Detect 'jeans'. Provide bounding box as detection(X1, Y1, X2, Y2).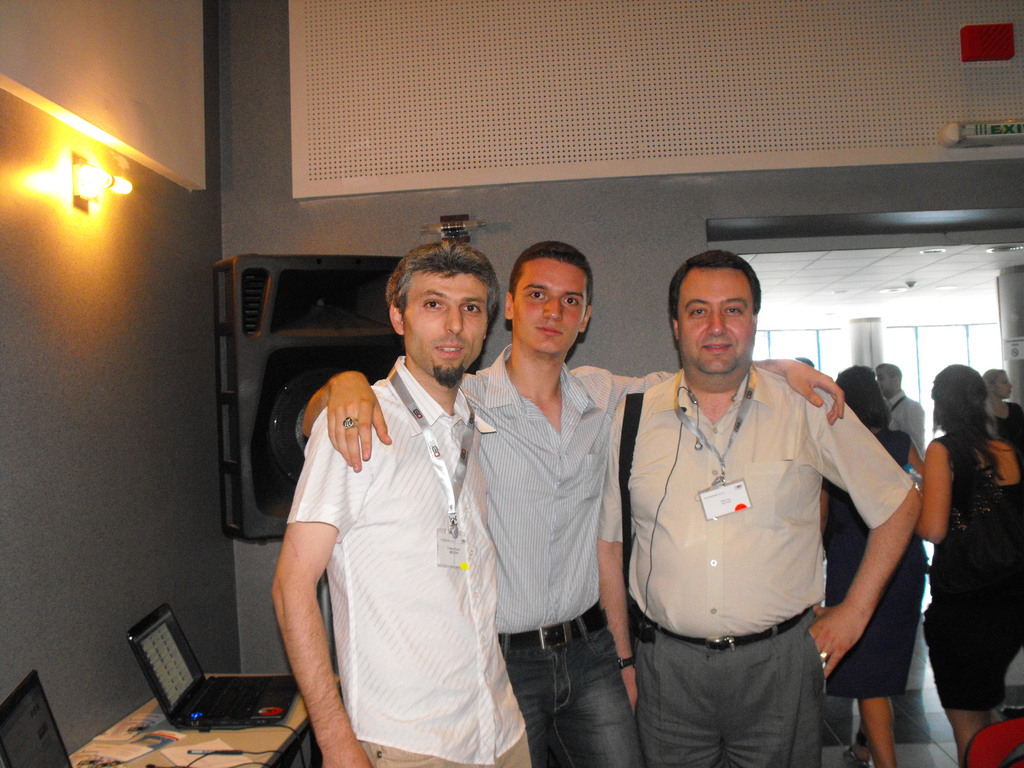
detection(497, 599, 643, 767).
